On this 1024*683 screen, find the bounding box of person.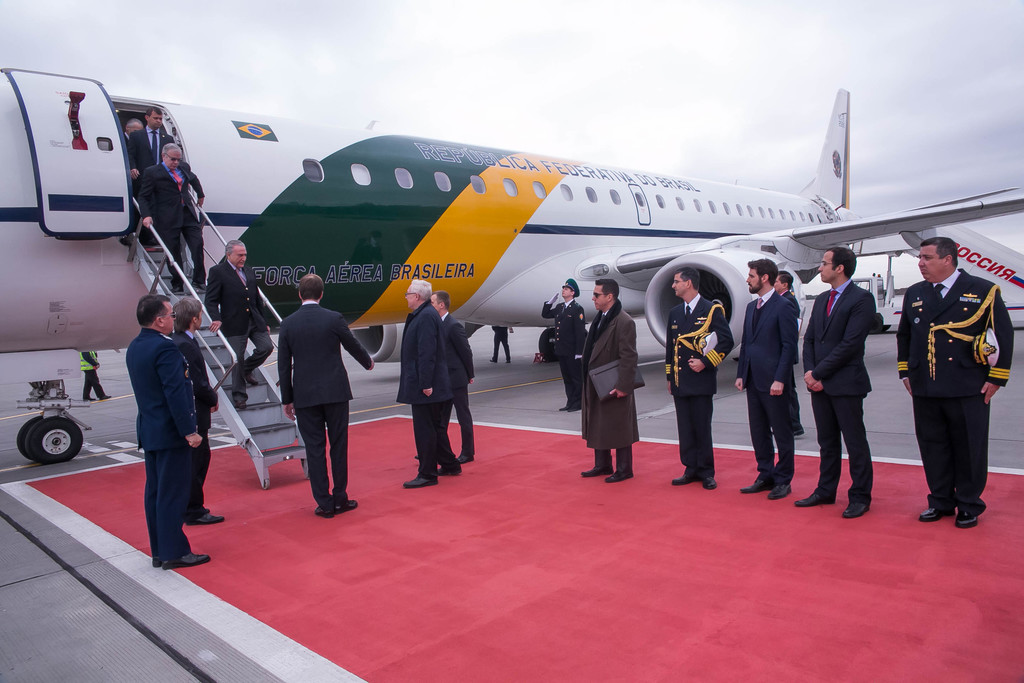
Bounding box: (580, 281, 638, 486).
